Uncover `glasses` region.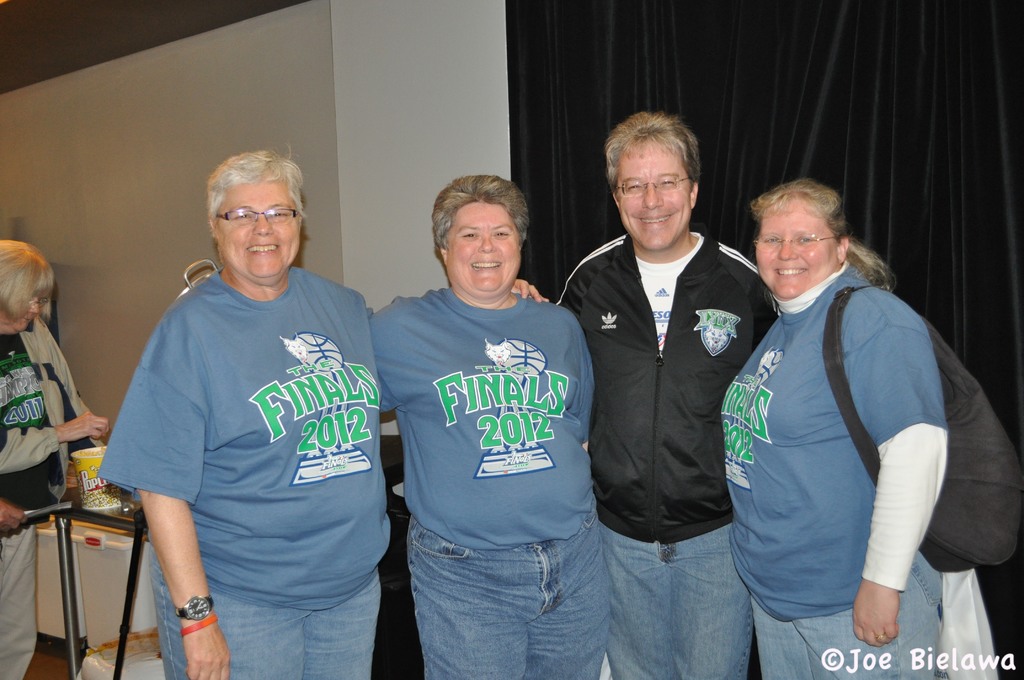
Uncovered: bbox=(755, 236, 841, 253).
